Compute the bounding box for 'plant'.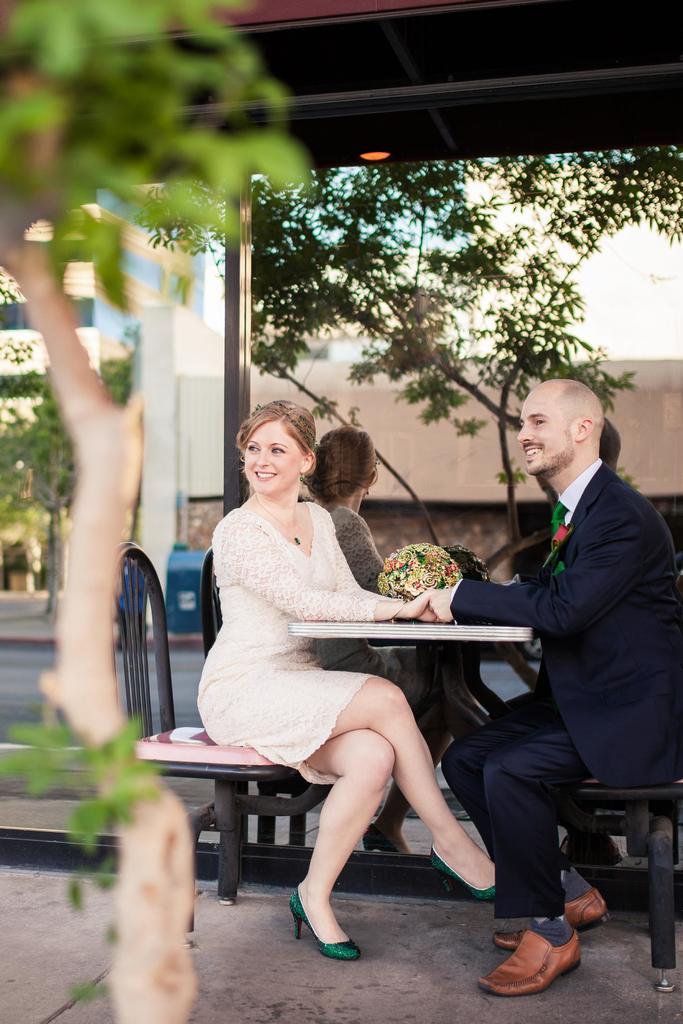
bbox=(0, 0, 317, 1023).
